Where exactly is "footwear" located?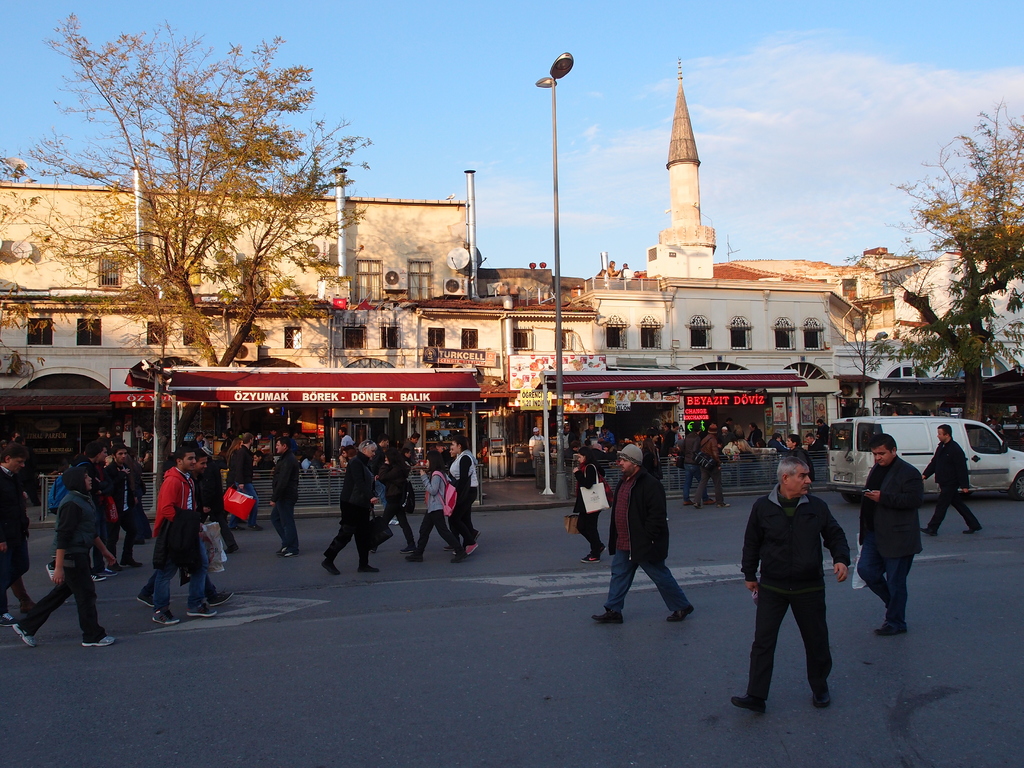
Its bounding box is rect(728, 691, 765, 712).
